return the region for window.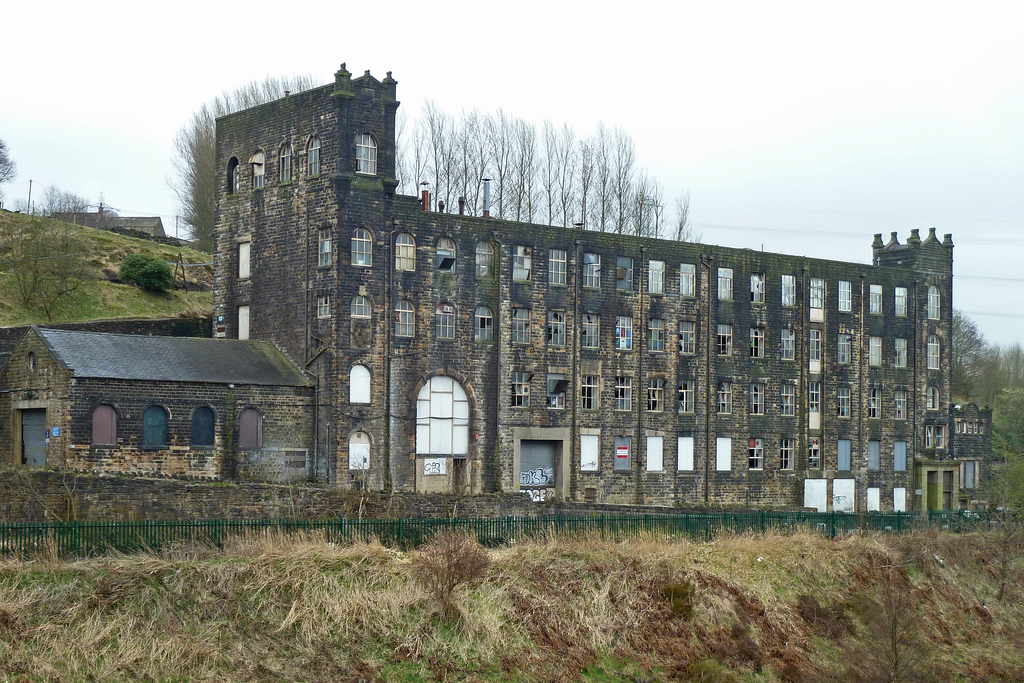
detection(438, 239, 460, 278).
